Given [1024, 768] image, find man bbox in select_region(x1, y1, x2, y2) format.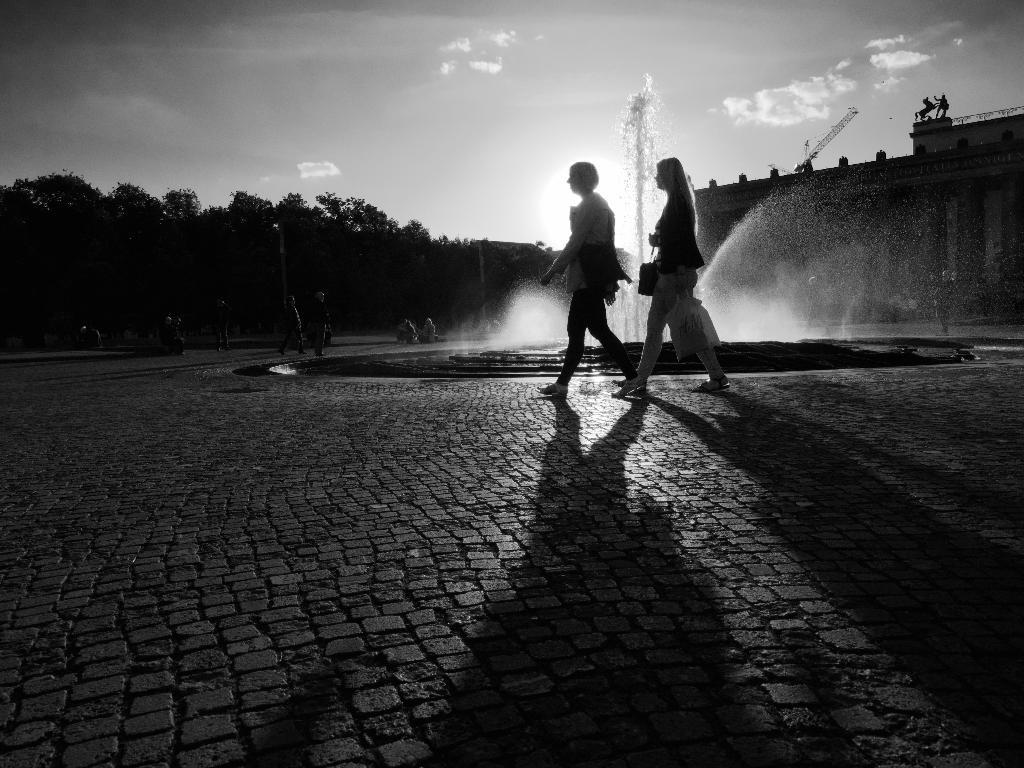
select_region(944, 270, 956, 280).
